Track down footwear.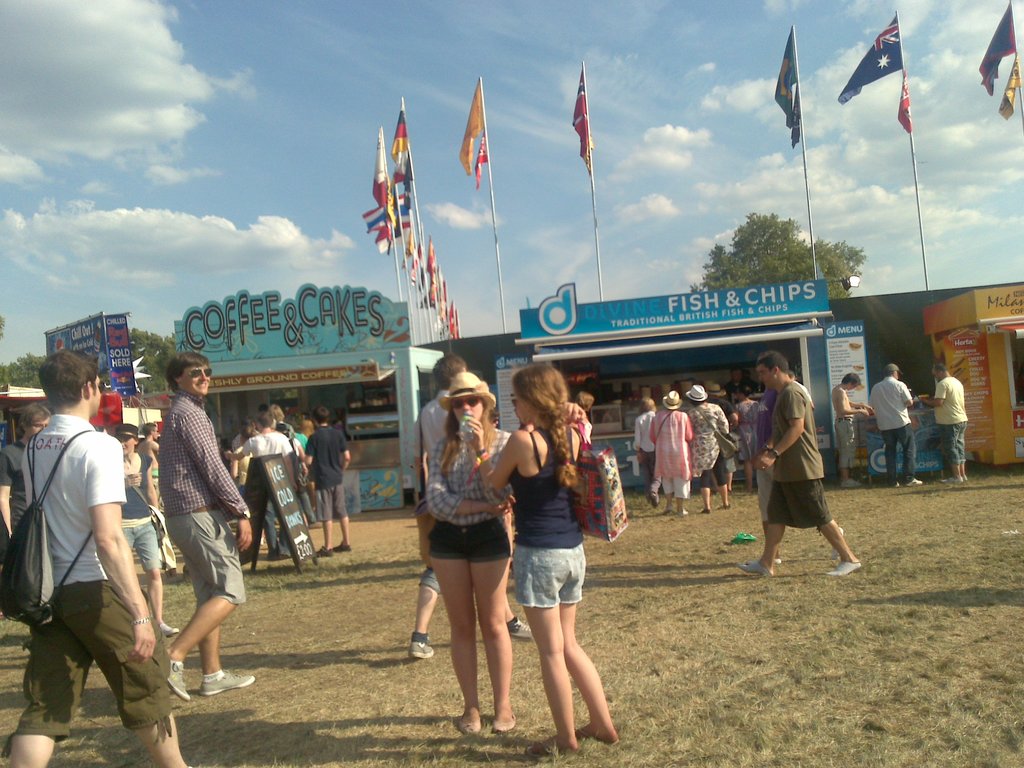
Tracked to pyautogui.locateOnScreen(721, 500, 732, 510).
